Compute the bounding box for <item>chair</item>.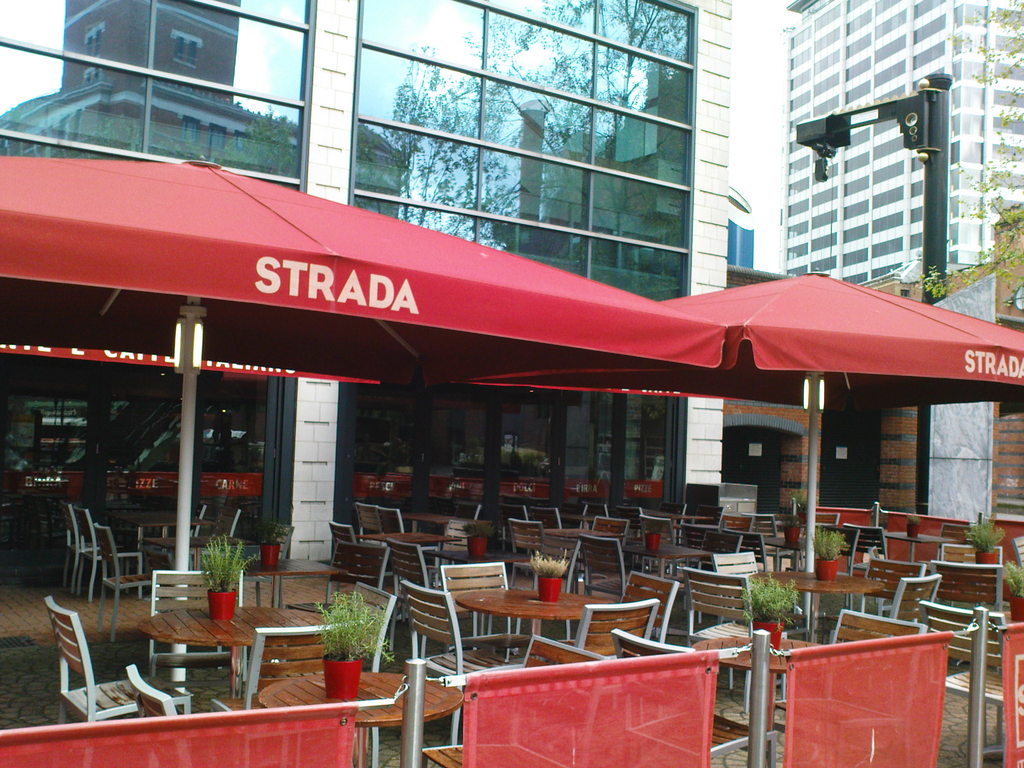
504,521,571,590.
